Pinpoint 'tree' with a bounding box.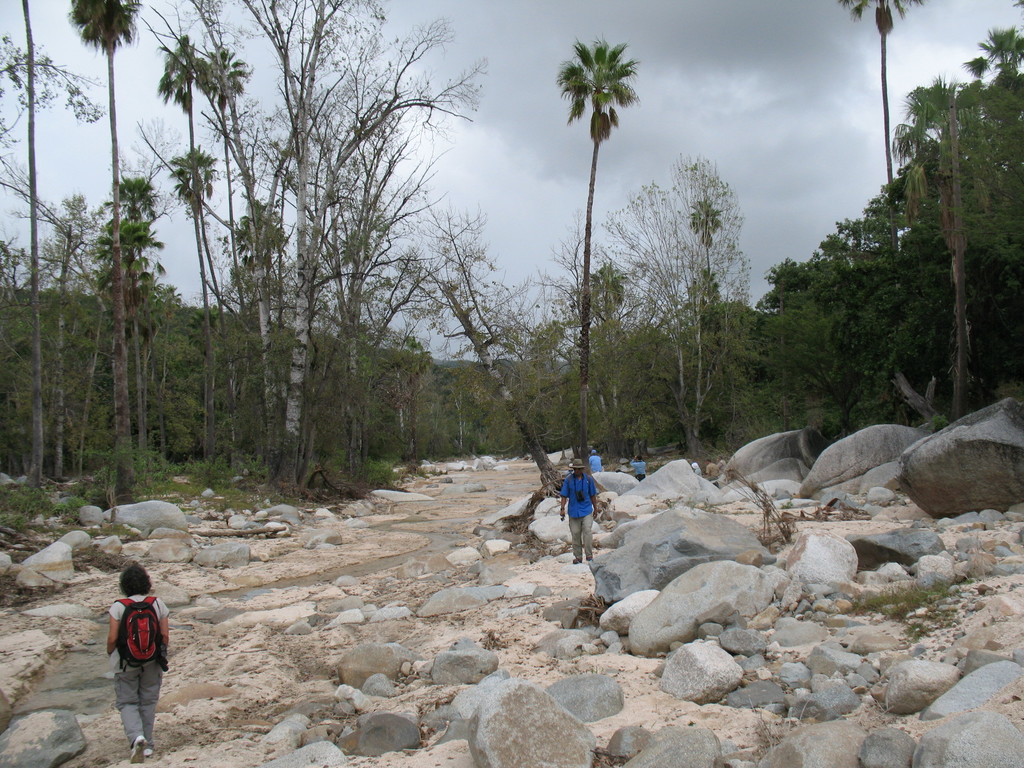
{"left": 385, "top": 200, "right": 561, "bottom": 500}.
